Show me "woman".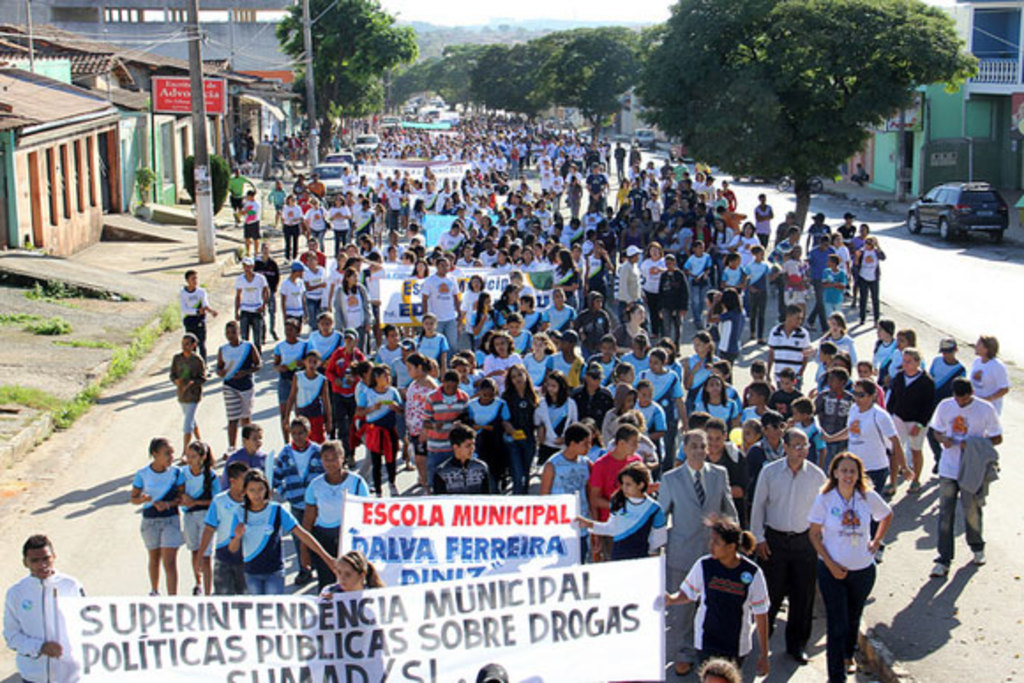
"woman" is here: (418, 314, 450, 369).
